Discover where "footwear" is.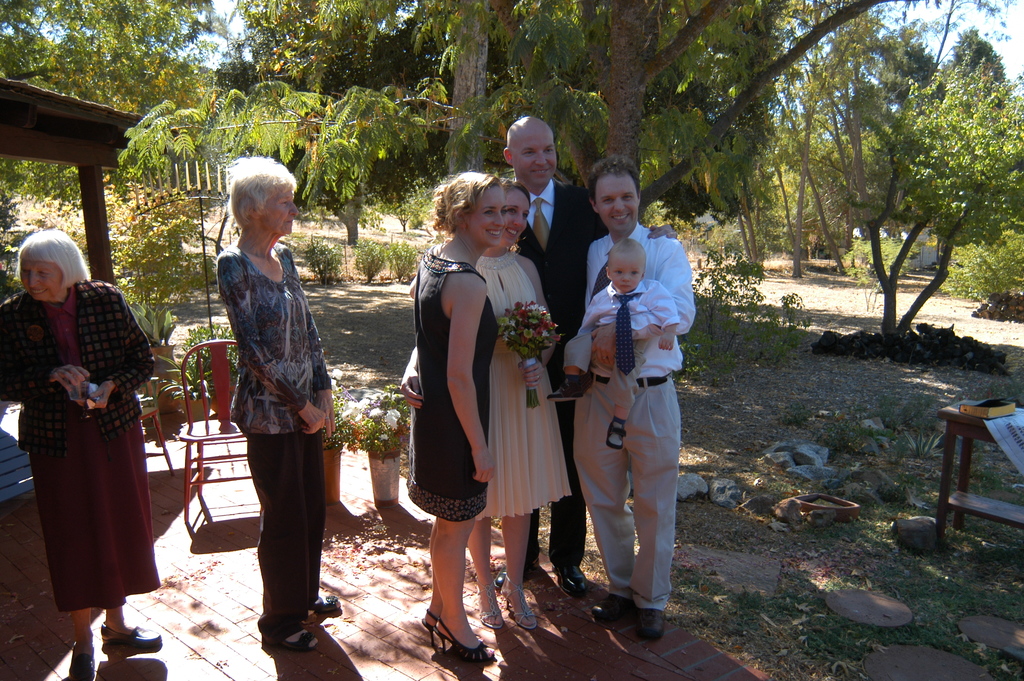
Discovered at bbox(493, 555, 540, 587).
